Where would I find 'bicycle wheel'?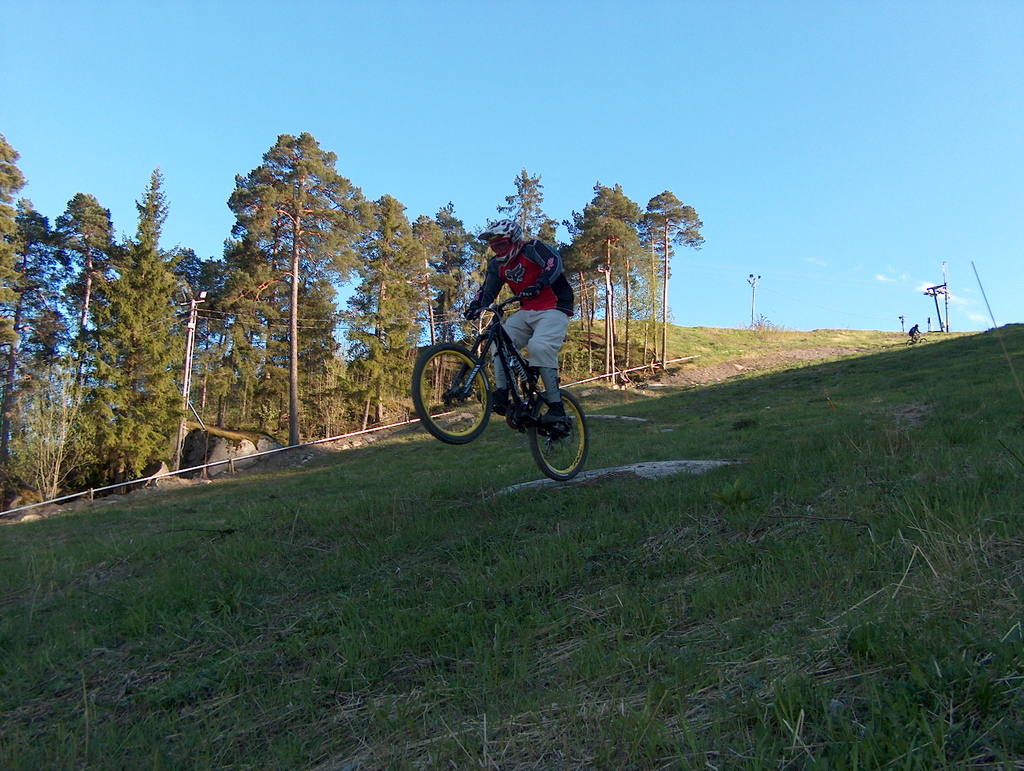
At 905/338/912/345.
